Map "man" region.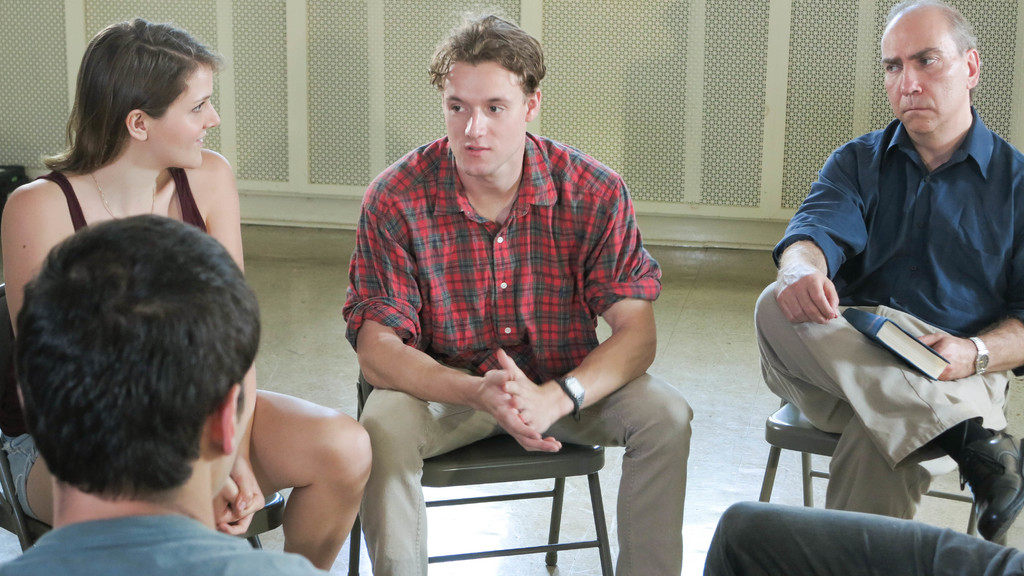
Mapped to crop(0, 214, 333, 575).
